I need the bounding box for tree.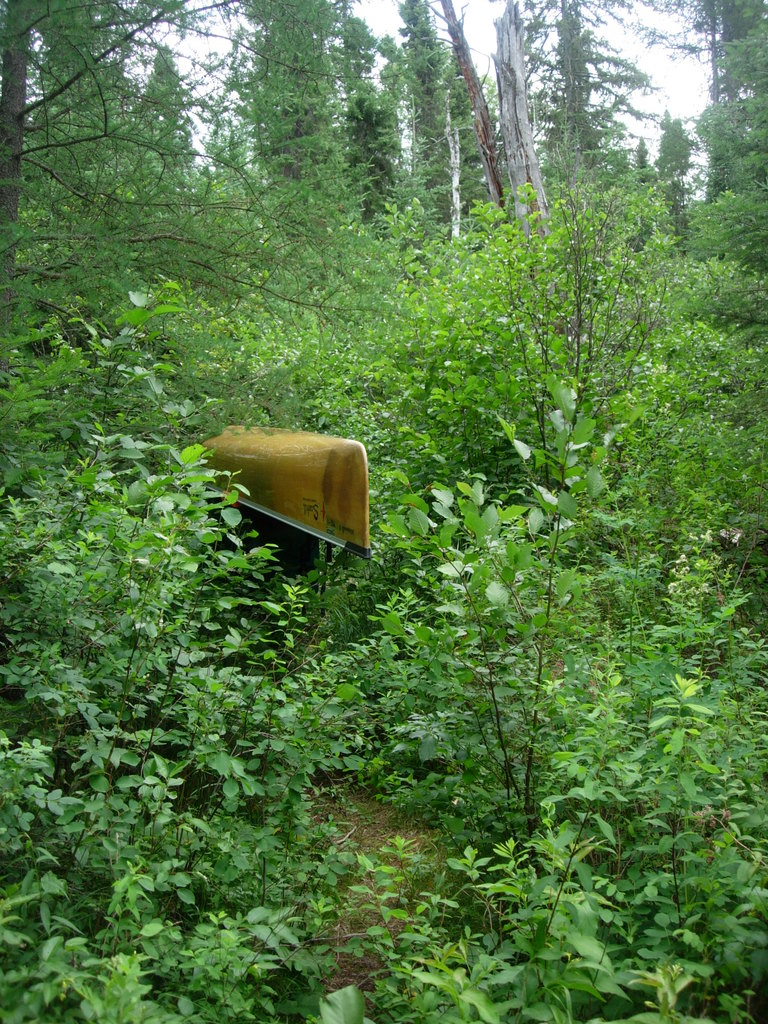
Here it is: 362,24,505,248.
